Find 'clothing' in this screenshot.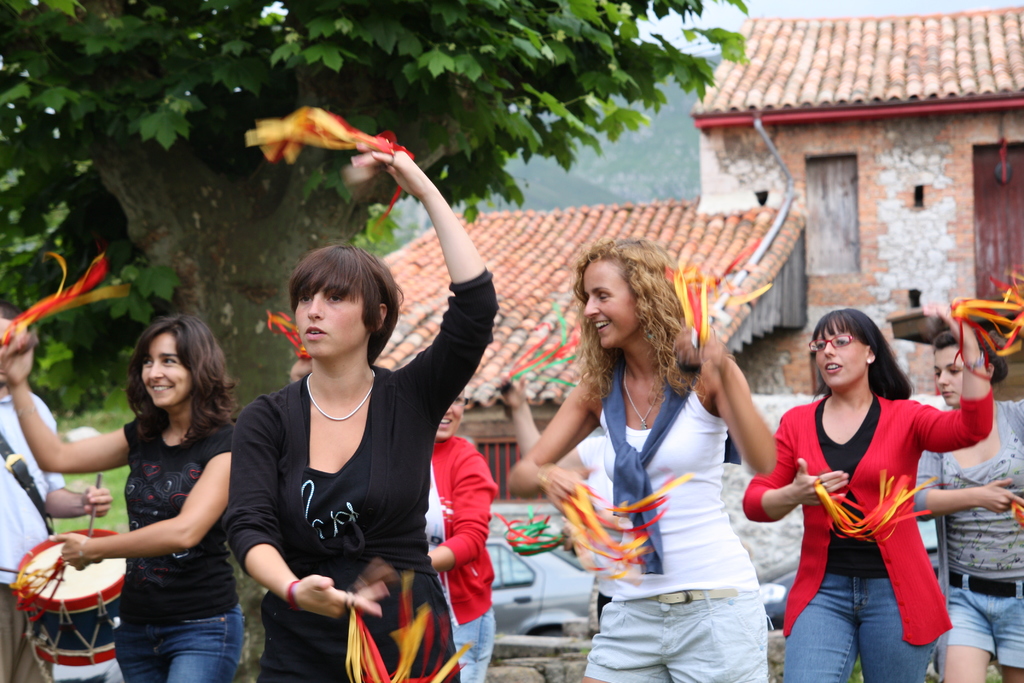
The bounding box for 'clothing' is 913 399 1023 671.
